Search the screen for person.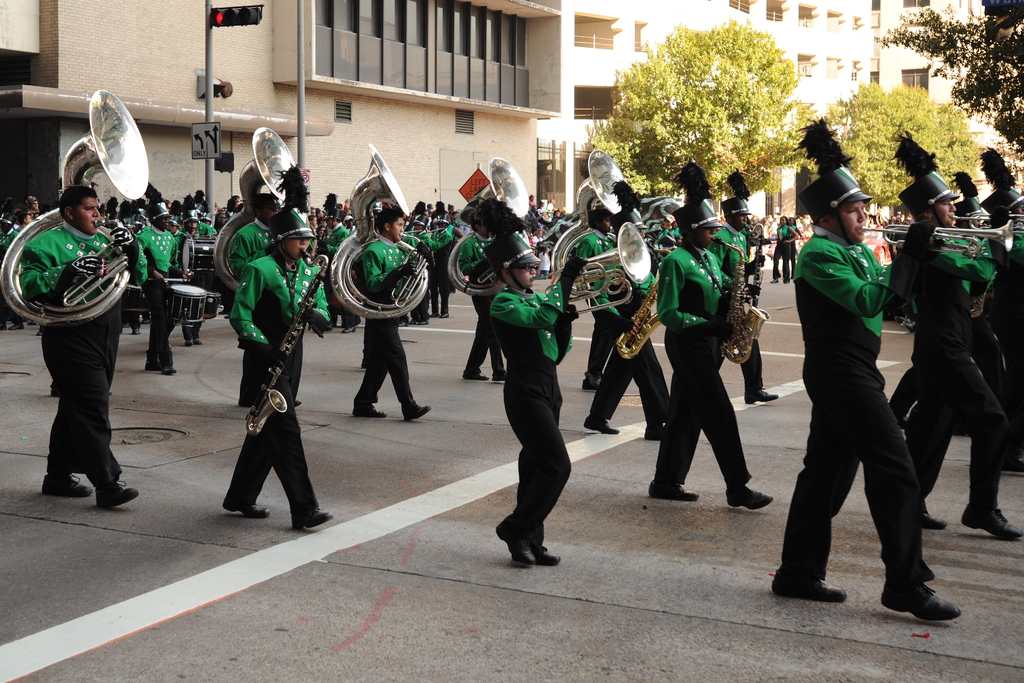
Found at bbox=[776, 163, 963, 618].
